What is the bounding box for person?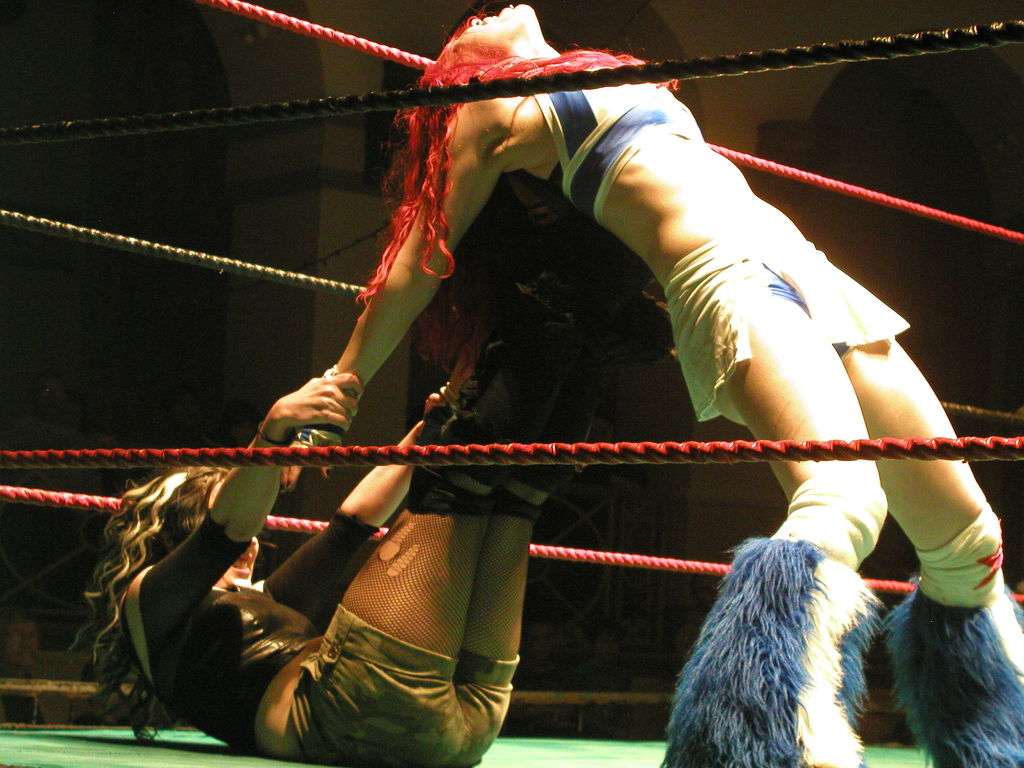
select_region(525, 618, 570, 746).
